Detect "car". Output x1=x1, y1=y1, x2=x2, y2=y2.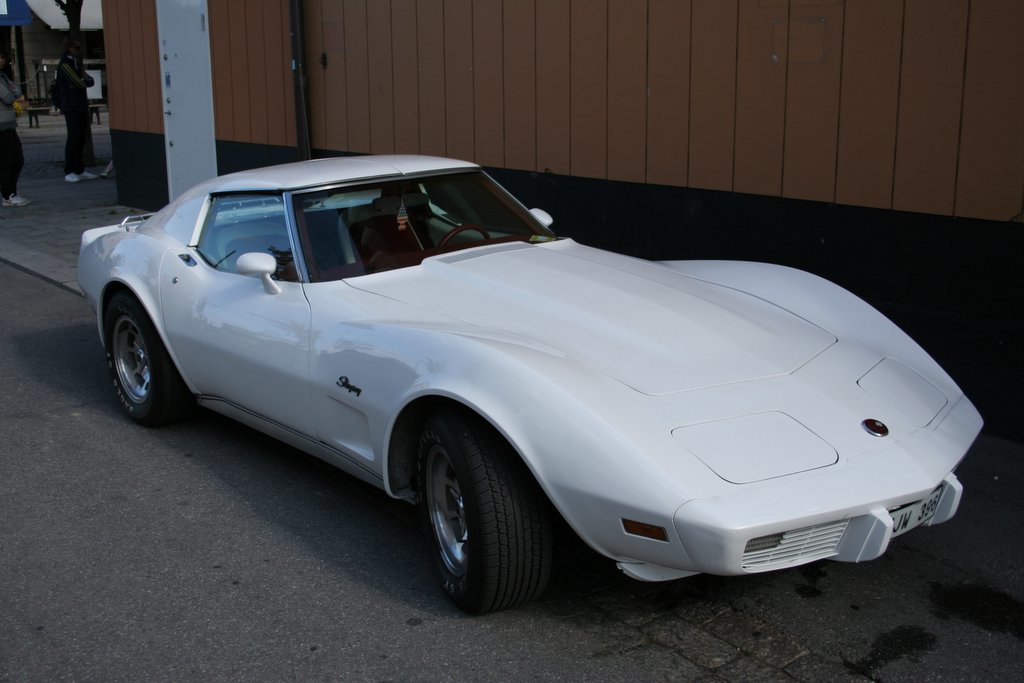
x1=76, y1=147, x2=989, y2=620.
